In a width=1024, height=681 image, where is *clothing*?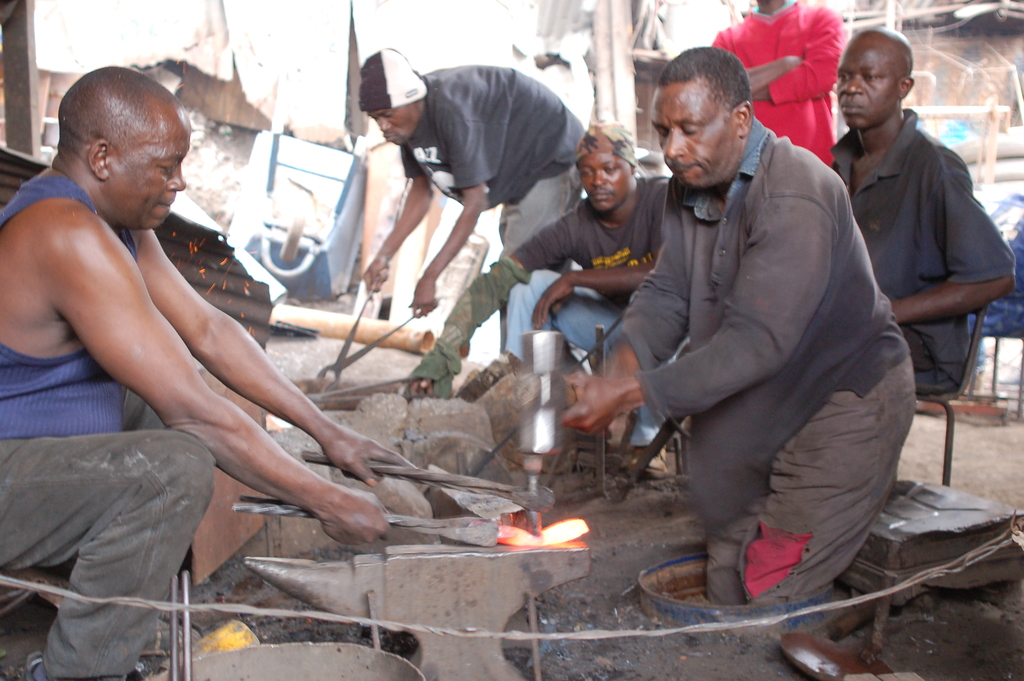
bbox=[713, 0, 845, 158].
